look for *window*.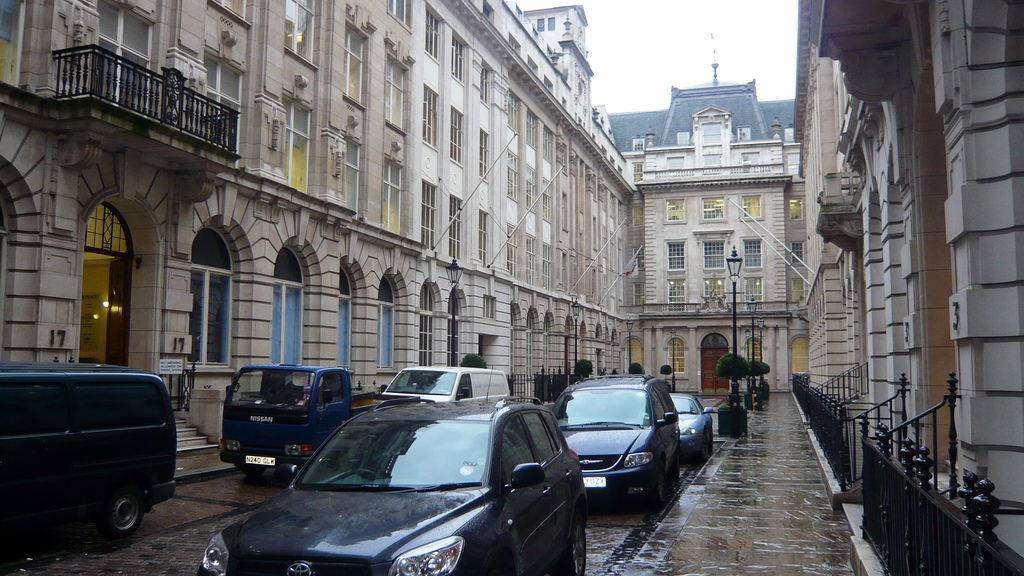
Found: <bbox>341, 134, 365, 214</bbox>.
